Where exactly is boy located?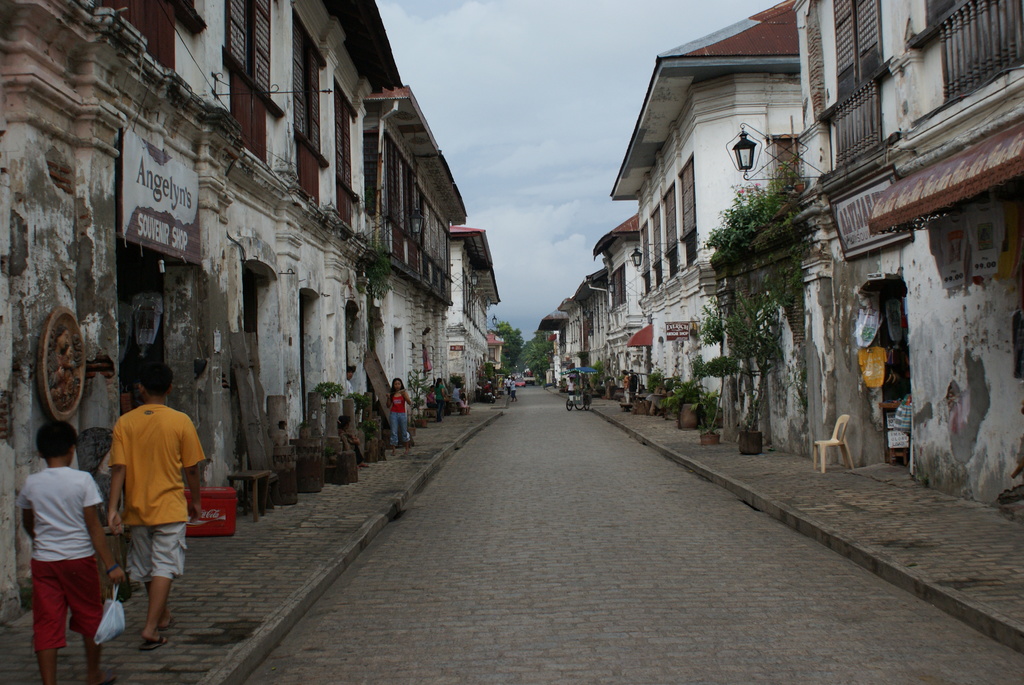
Its bounding box is locate(107, 363, 207, 645).
